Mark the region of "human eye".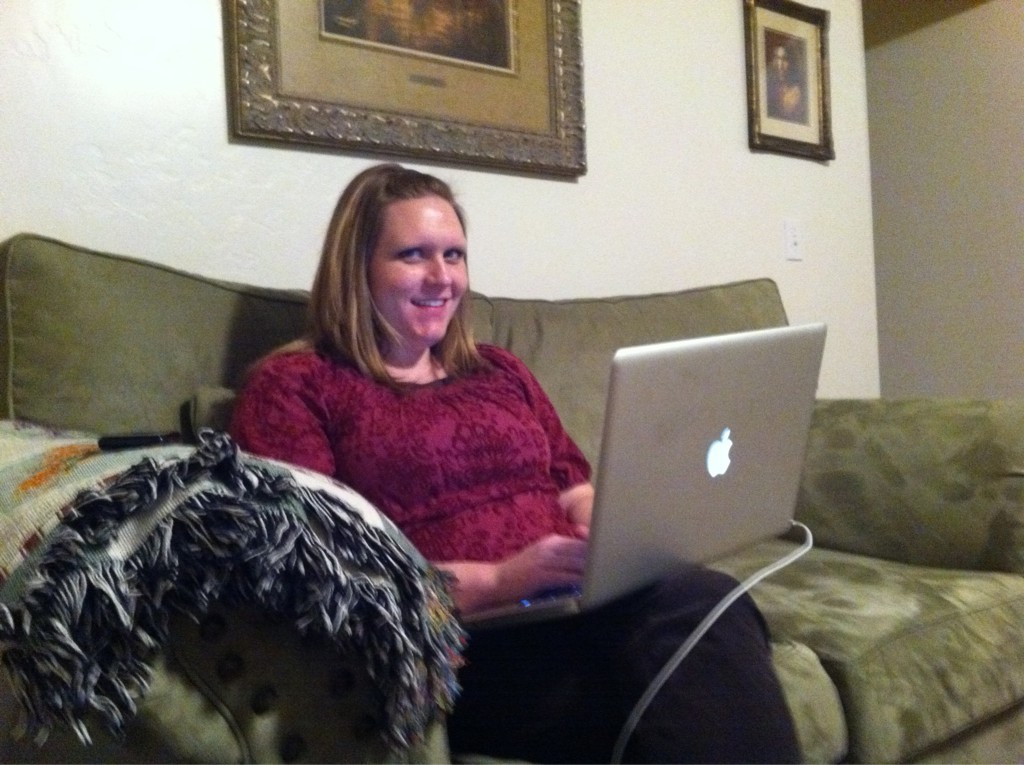
Region: <box>394,242,428,268</box>.
